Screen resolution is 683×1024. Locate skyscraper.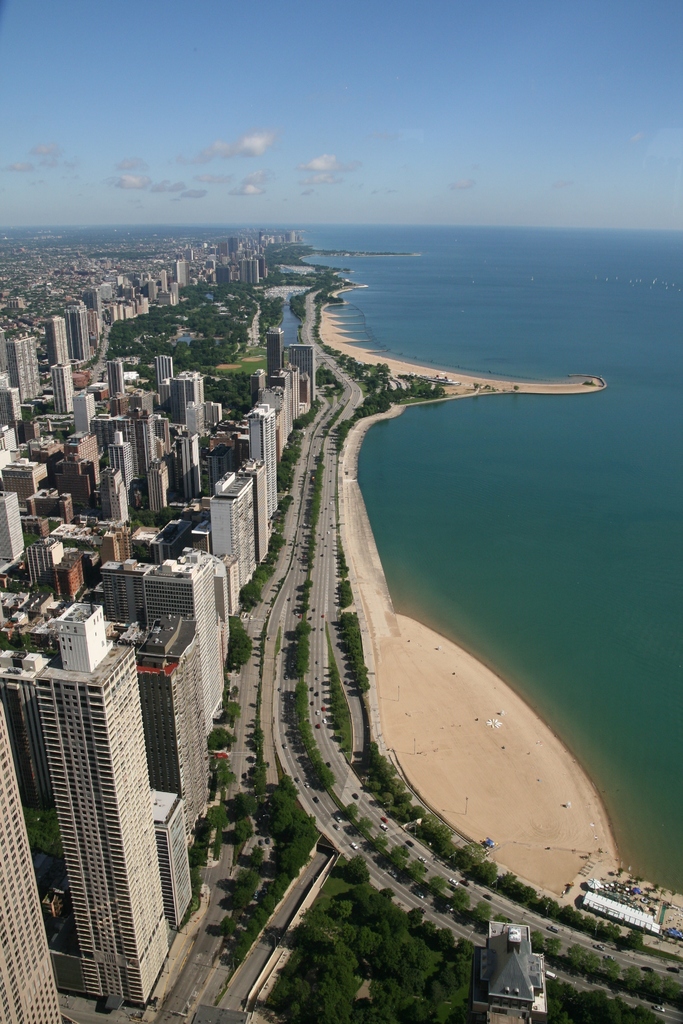
bbox=(0, 529, 123, 617).
